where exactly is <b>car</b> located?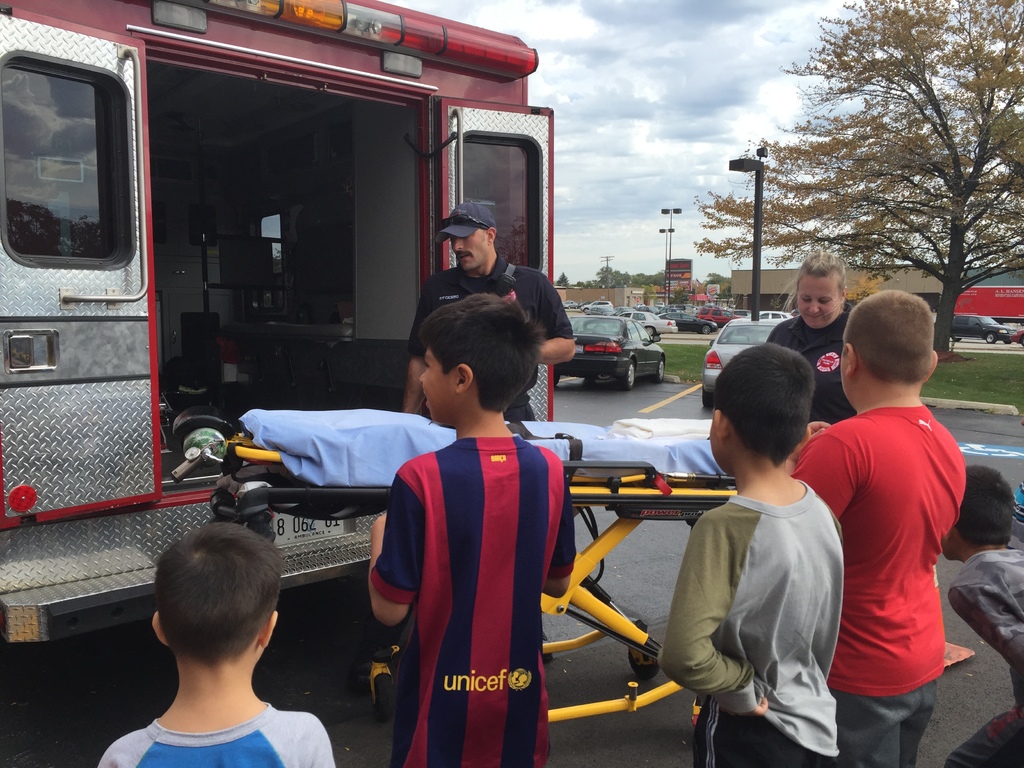
Its bounding box is select_region(952, 311, 1016, 338).
